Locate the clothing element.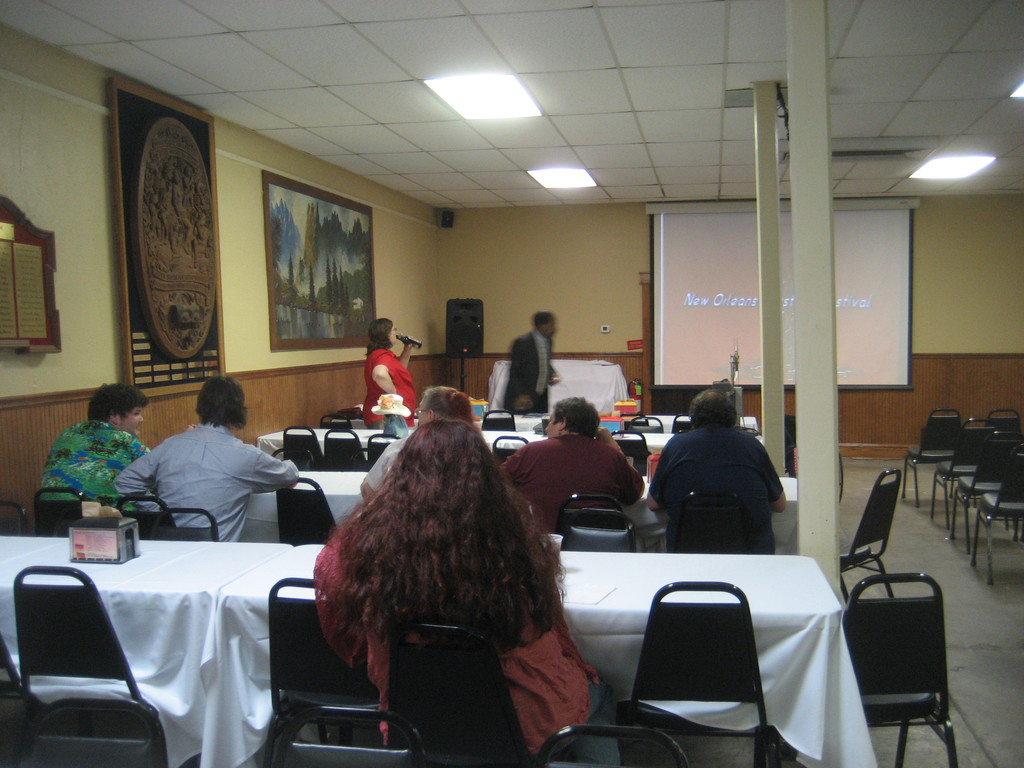
Element bbox: {"left": 116, "top": 409, "right": 299, "bottom": 556}.
